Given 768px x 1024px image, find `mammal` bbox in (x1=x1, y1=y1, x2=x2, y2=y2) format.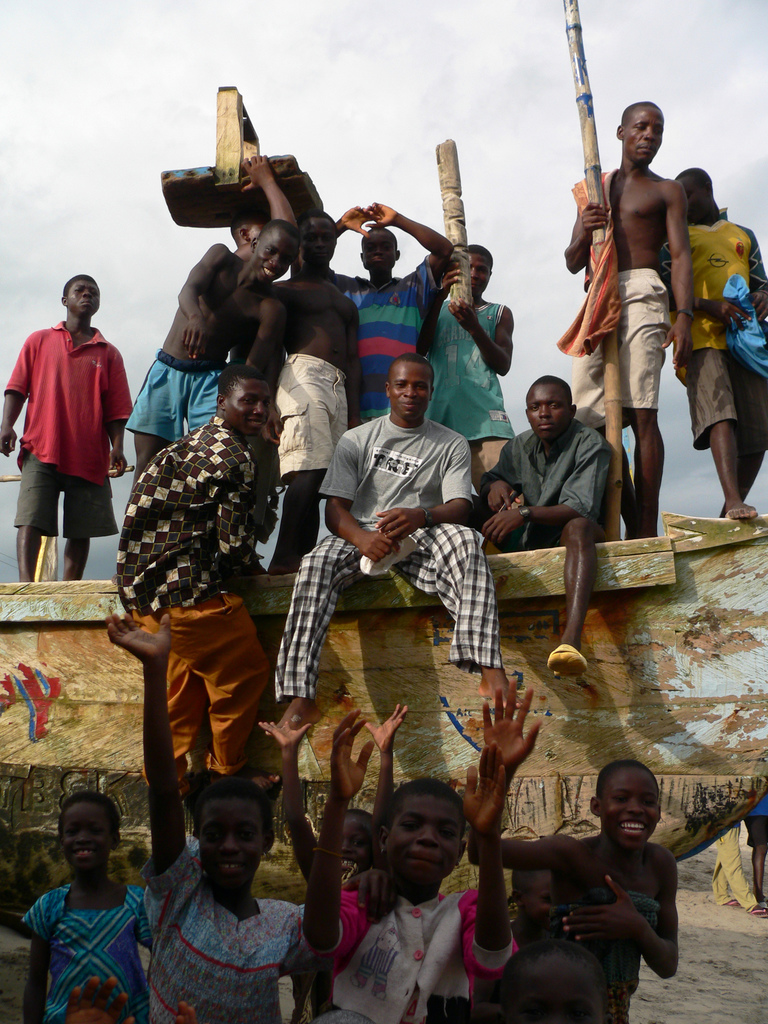
(x1=653, y1=161, x2=767, y2=525).
